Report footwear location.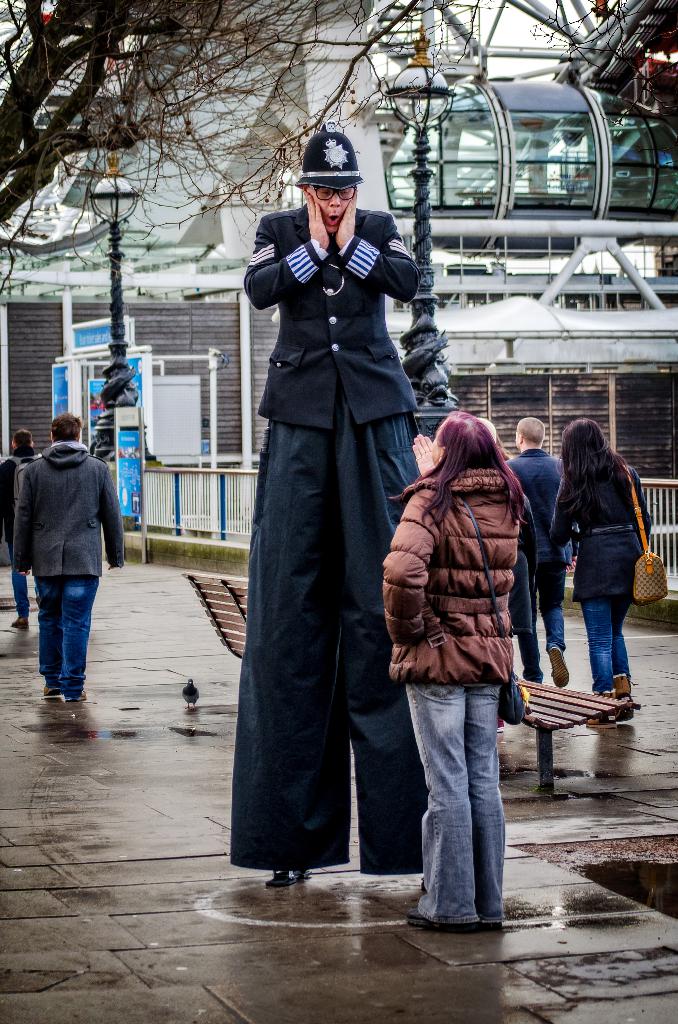
Report: [left=588, top=709, right=608, bottom=726].
